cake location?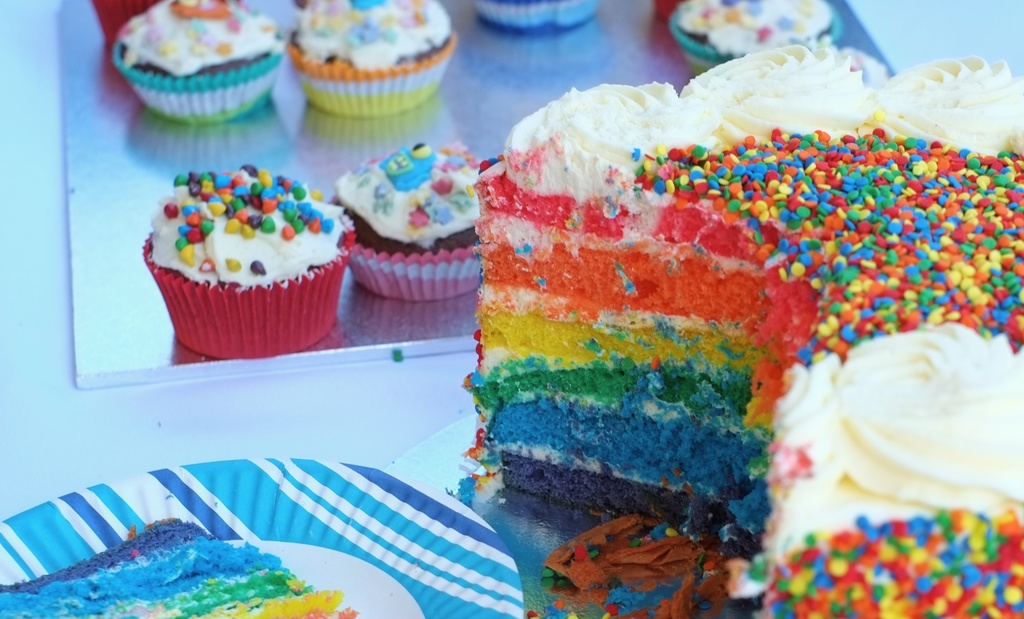
rect(463, 50, 1023, 618)
